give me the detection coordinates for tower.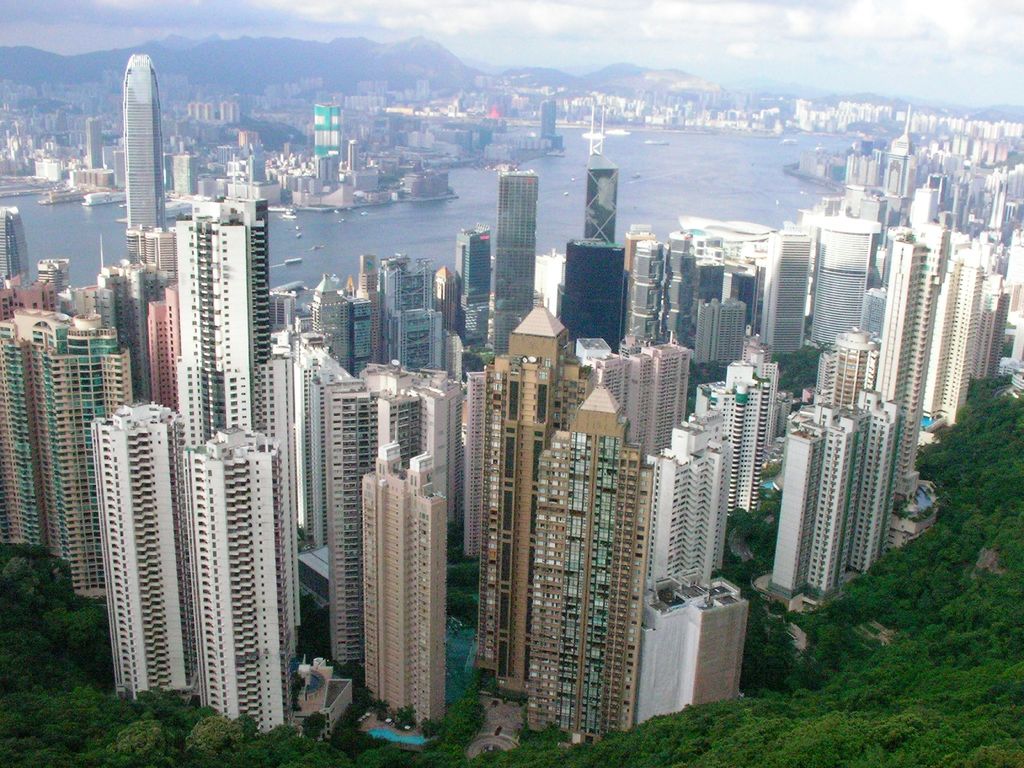
{"left": 310, "top": 360, "right": 457, "bottom": 664}.
